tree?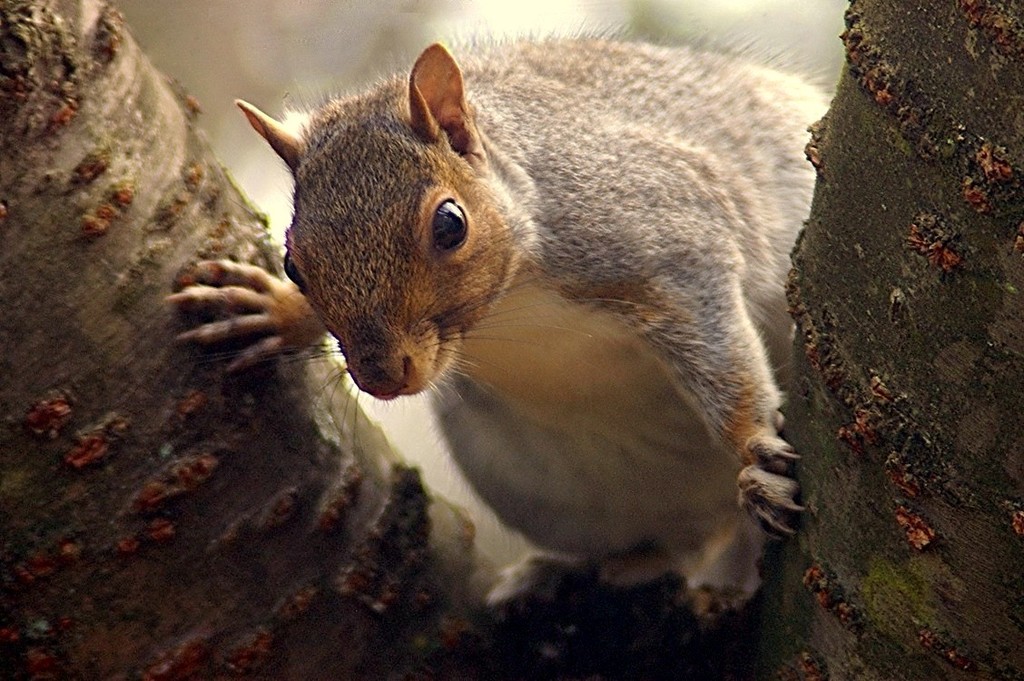
(x1=0, y1=0, x2=1023, y2=680)
